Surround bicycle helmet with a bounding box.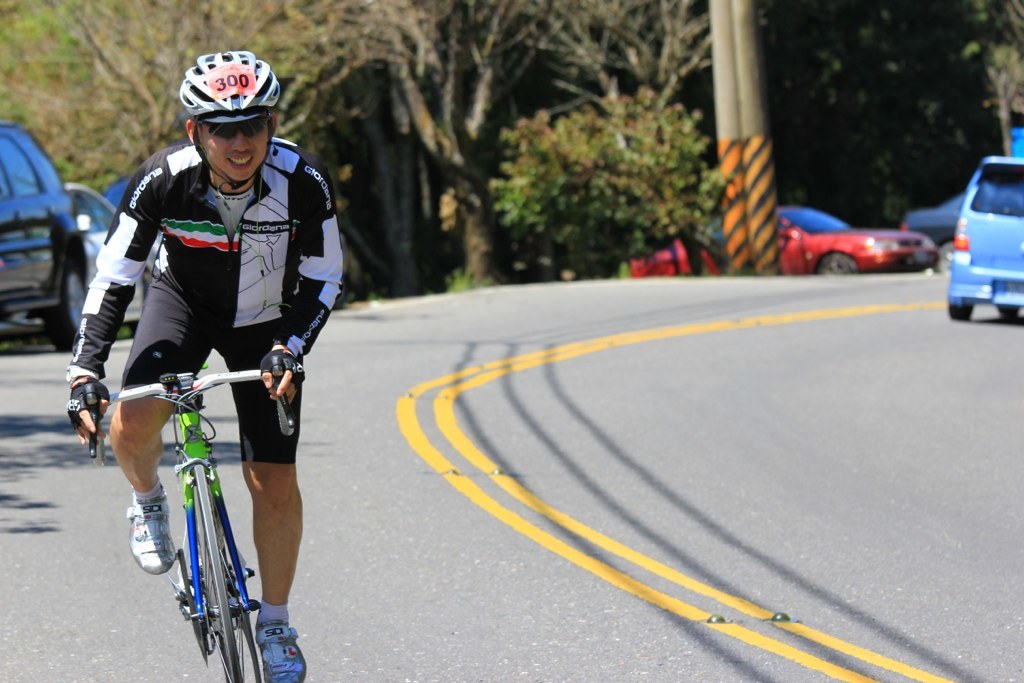
x1=175 y1=54 x2=280 y2=117.
